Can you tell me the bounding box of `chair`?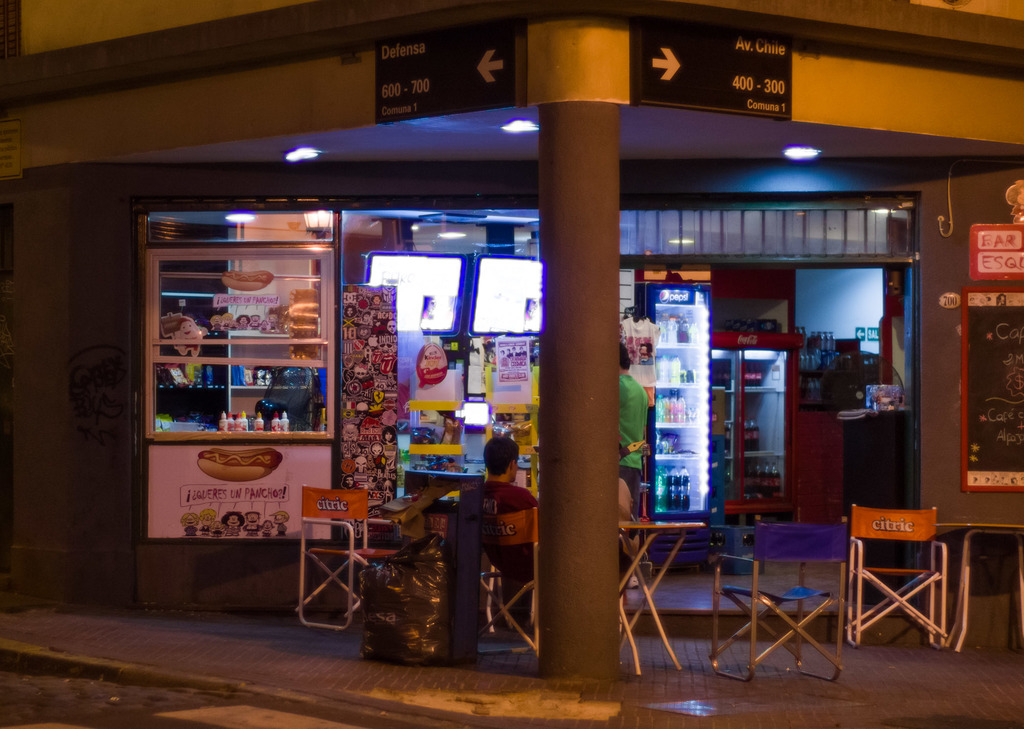
(844,501,948,652).
